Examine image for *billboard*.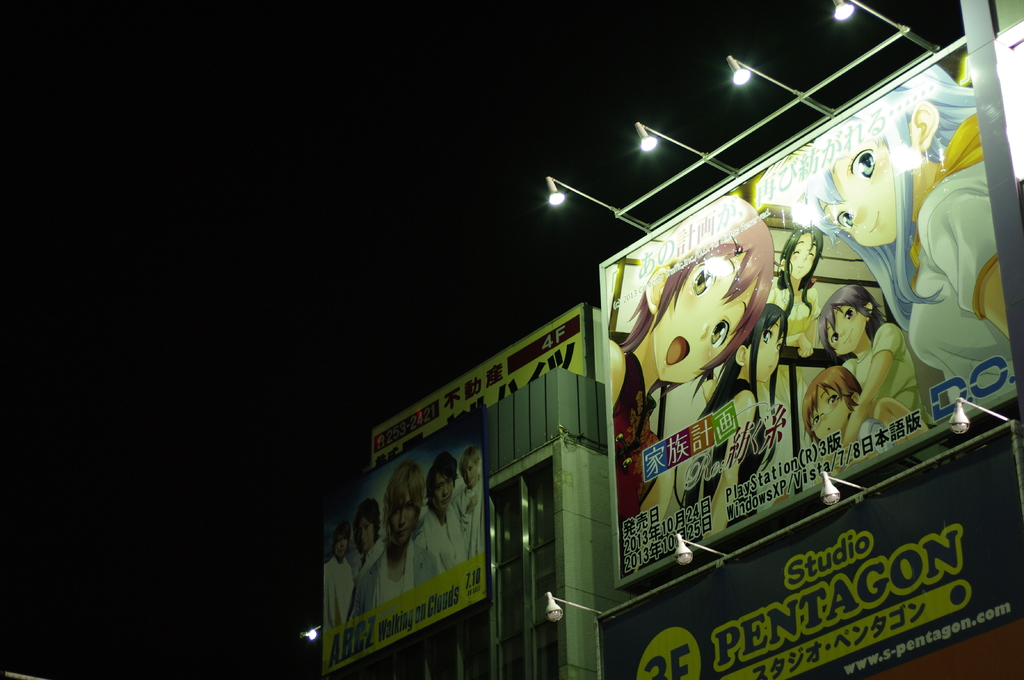
Examination result: {"x1": 615, "y1": 45, "x2": 1017, "y2": 577}.
